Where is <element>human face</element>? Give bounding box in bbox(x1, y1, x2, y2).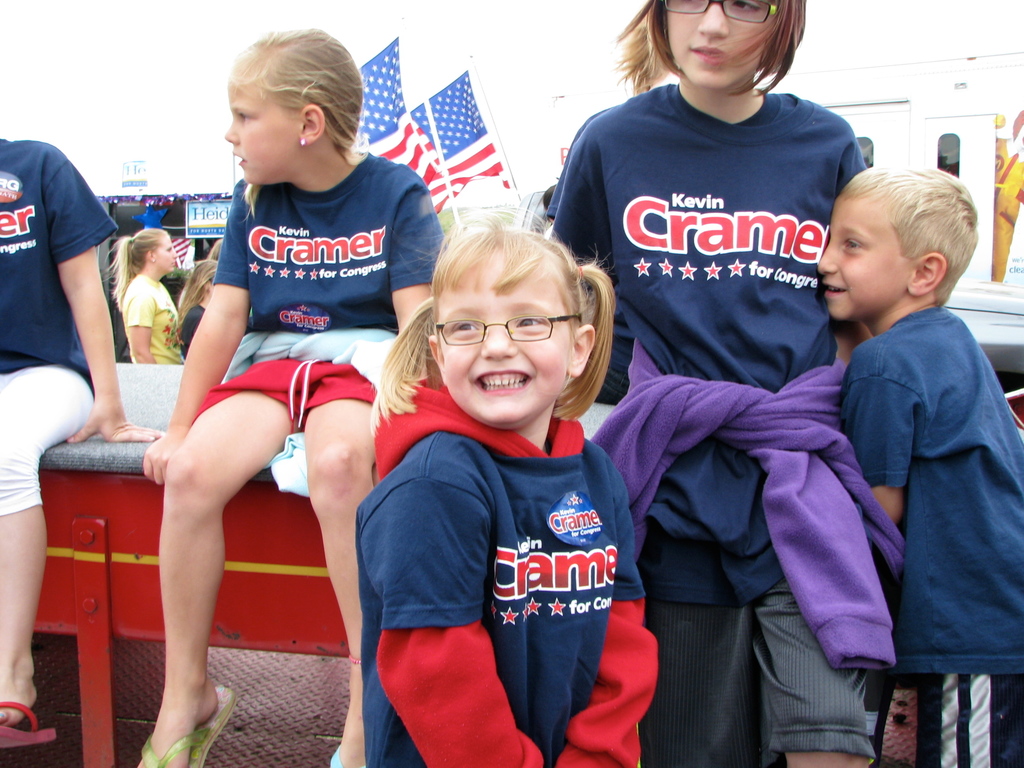
bbox(443, 243, 571, 420).
